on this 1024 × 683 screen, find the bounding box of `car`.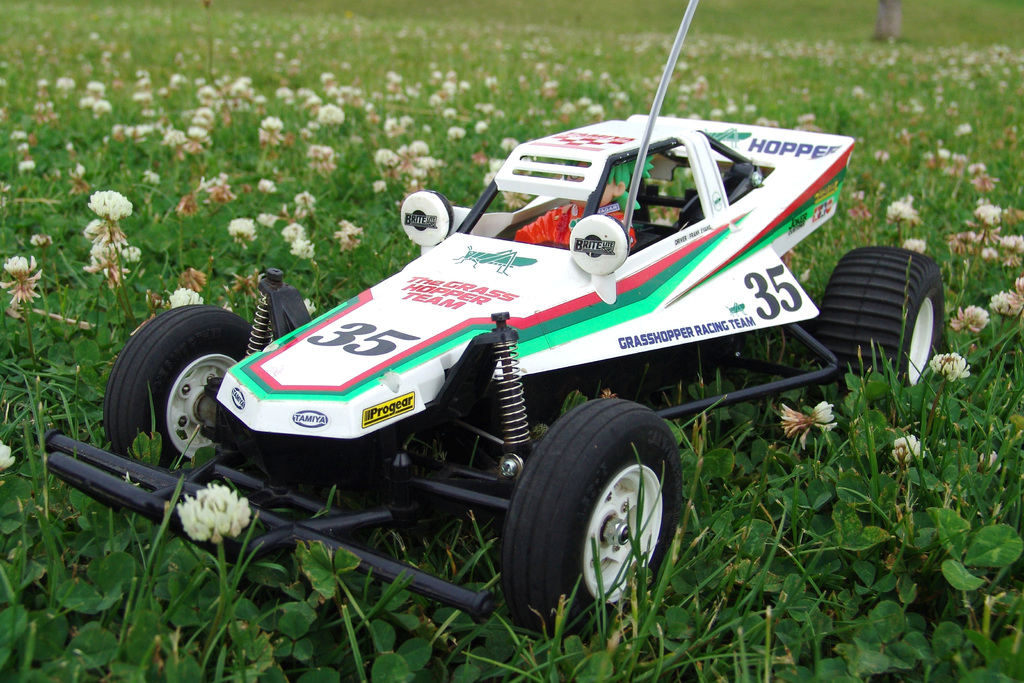
Bounding box: [x1=38, y1=0, x2=948, y2=651].
